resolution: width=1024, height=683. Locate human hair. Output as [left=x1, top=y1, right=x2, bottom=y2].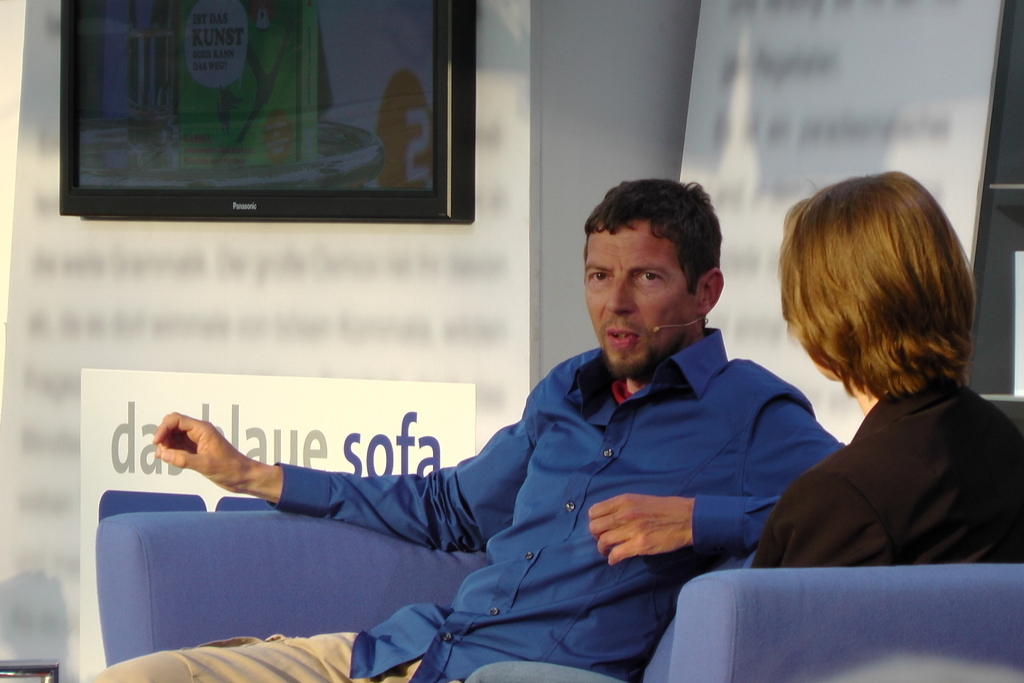
[left=586, top=179, right=721, bottom=292].
